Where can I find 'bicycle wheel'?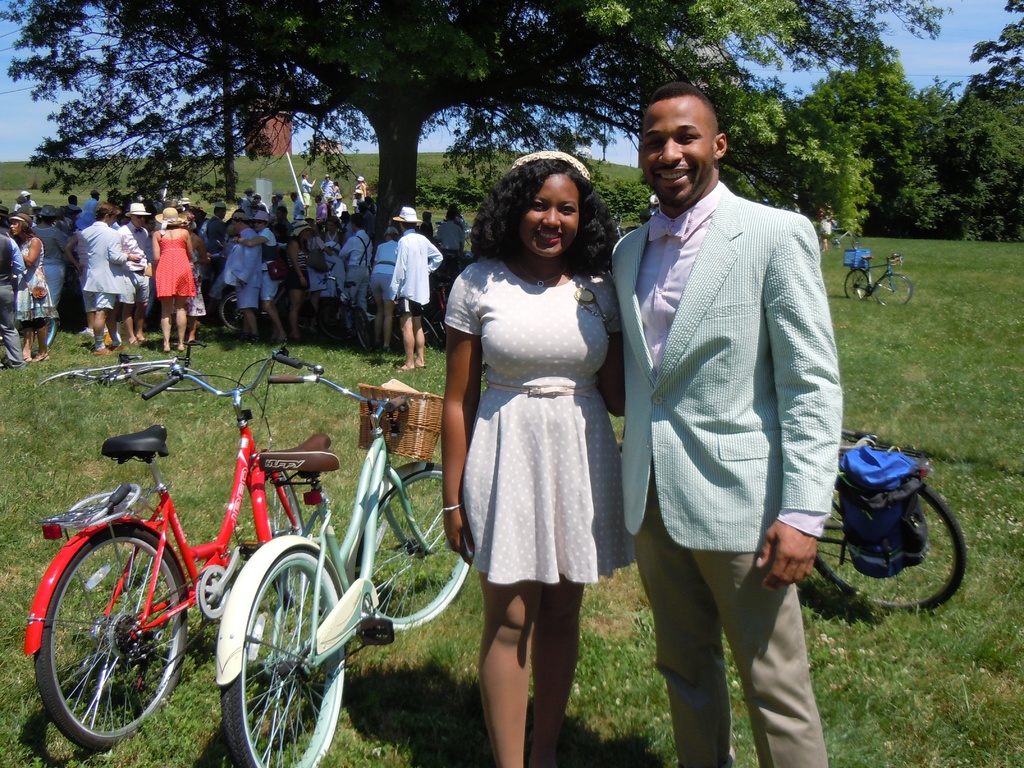
You can find it at 872 273 911 310.
